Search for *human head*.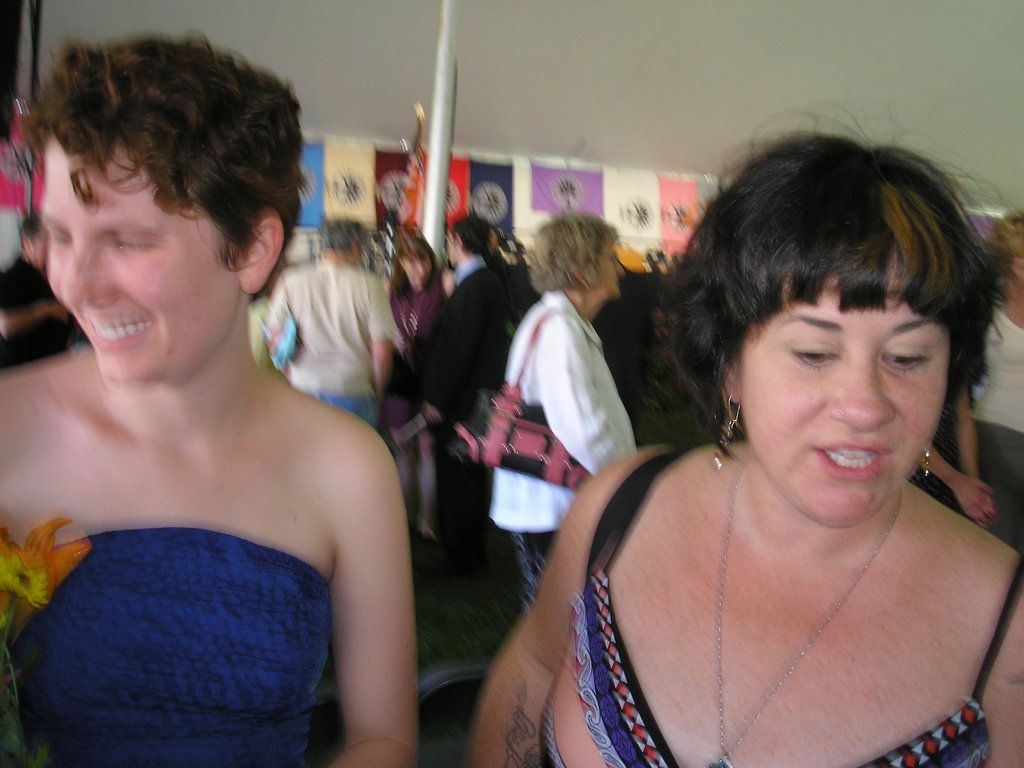
Found at rect(323, 217, 370, 275).
